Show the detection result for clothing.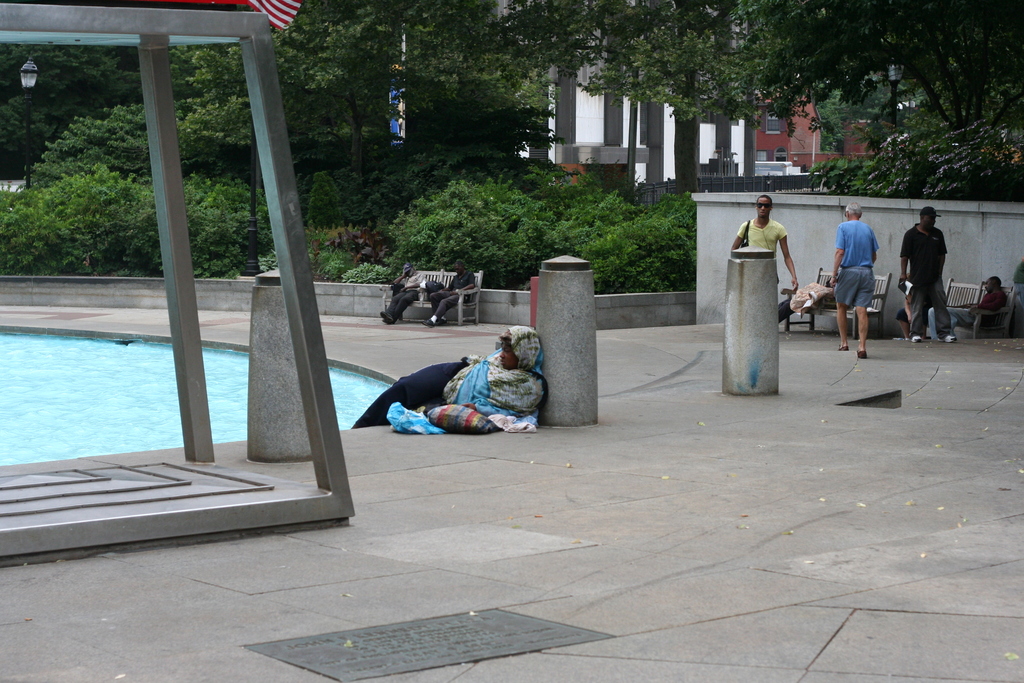
bbox(431, 270, 473, 317).
